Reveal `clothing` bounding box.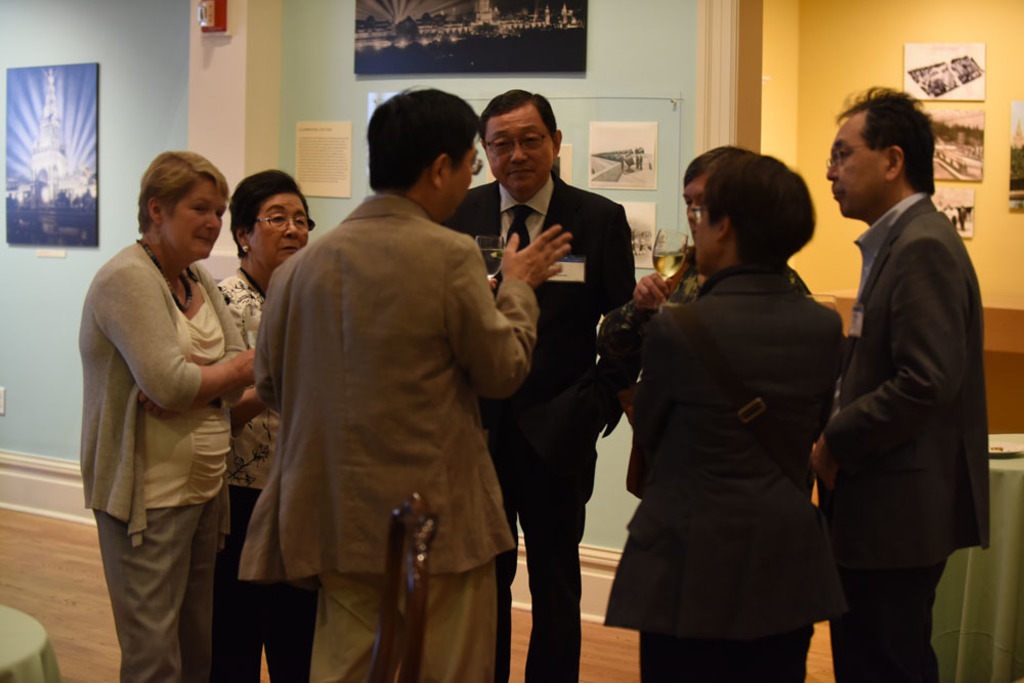
Revealed: x1=601 y1=244 x2=812 y2=349.
